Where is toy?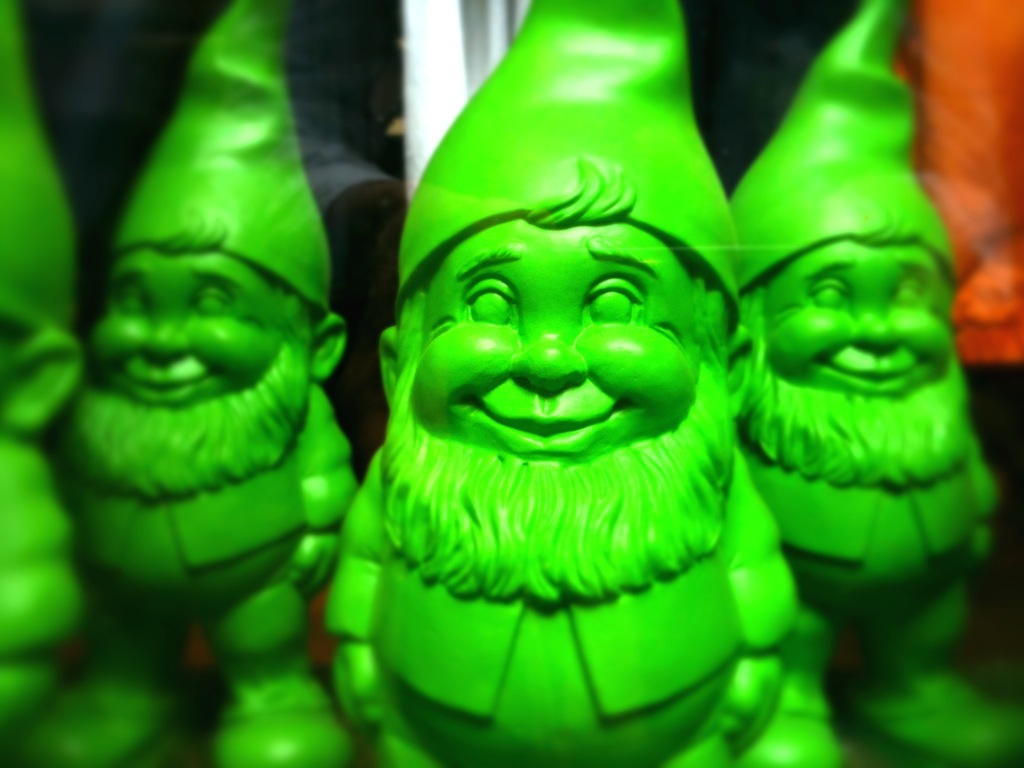
(315, 81, 780, 767).
